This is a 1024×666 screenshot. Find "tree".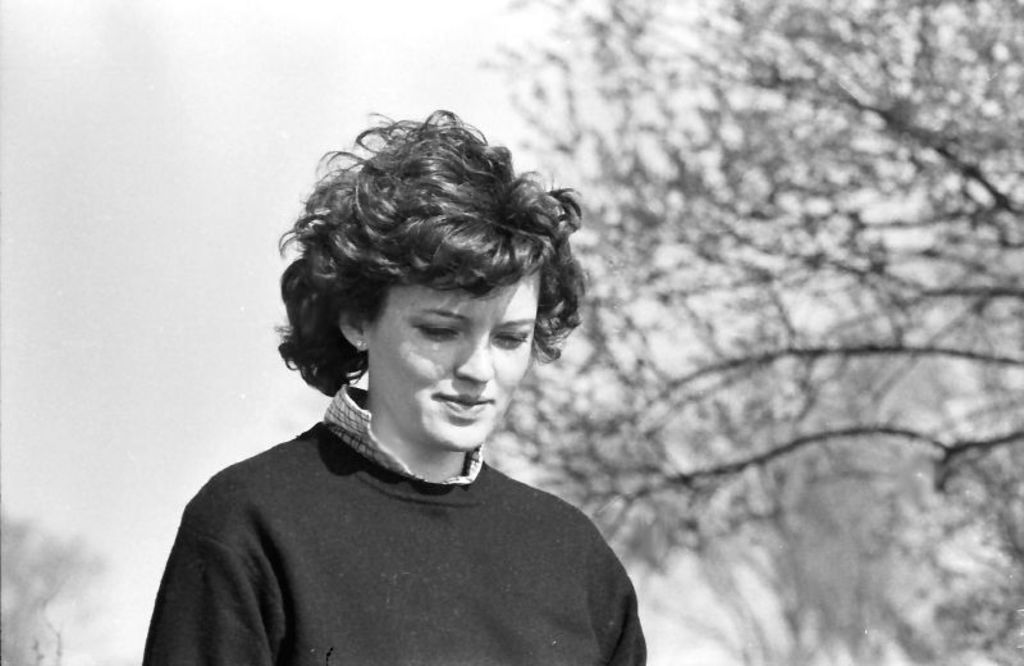
Bounding box: bbox=(540, 325, 966, 665).
